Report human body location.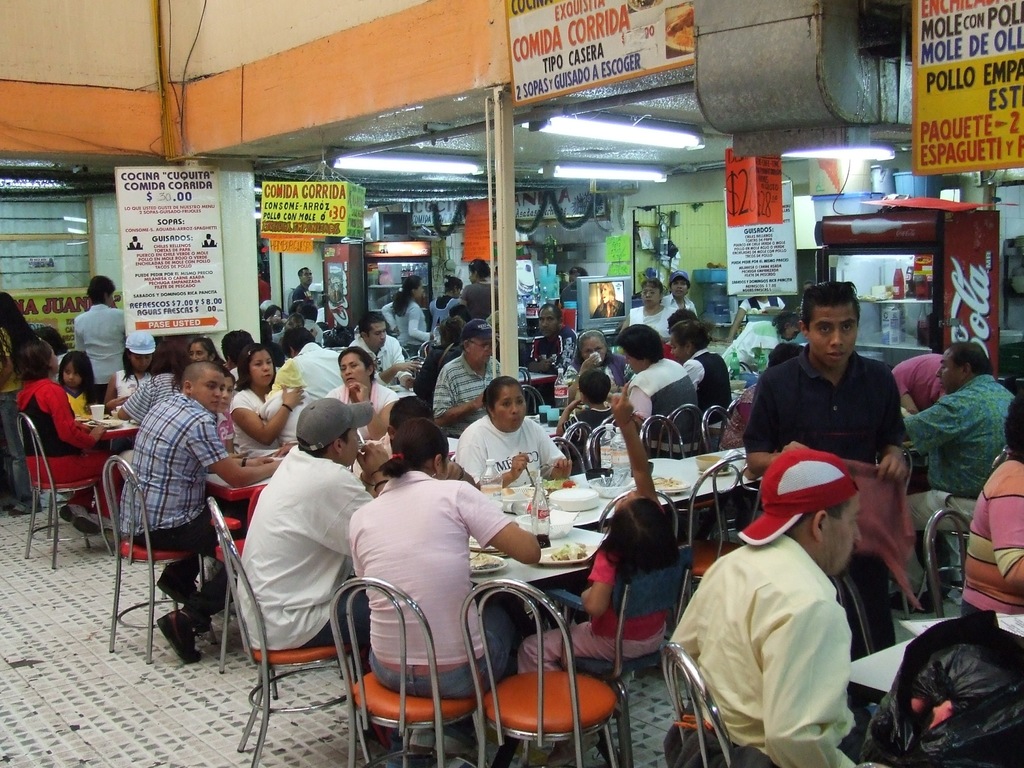
Report: bbox(186, 342, 239, 444).
